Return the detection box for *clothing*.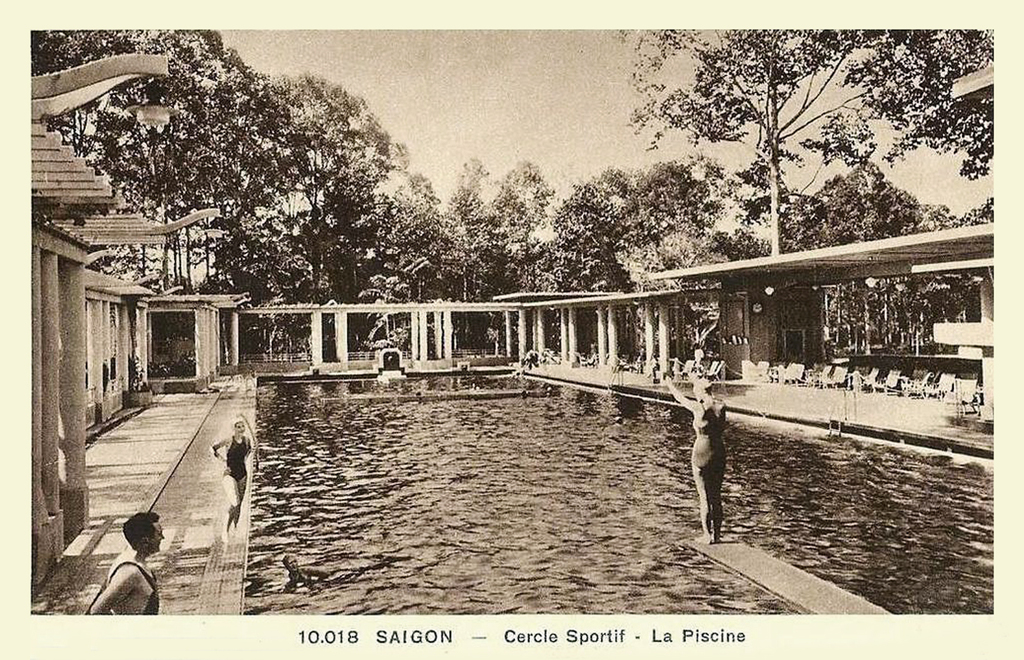
{"x1": 674, "y1": 381, "x2": 731, "y2": 492}.
